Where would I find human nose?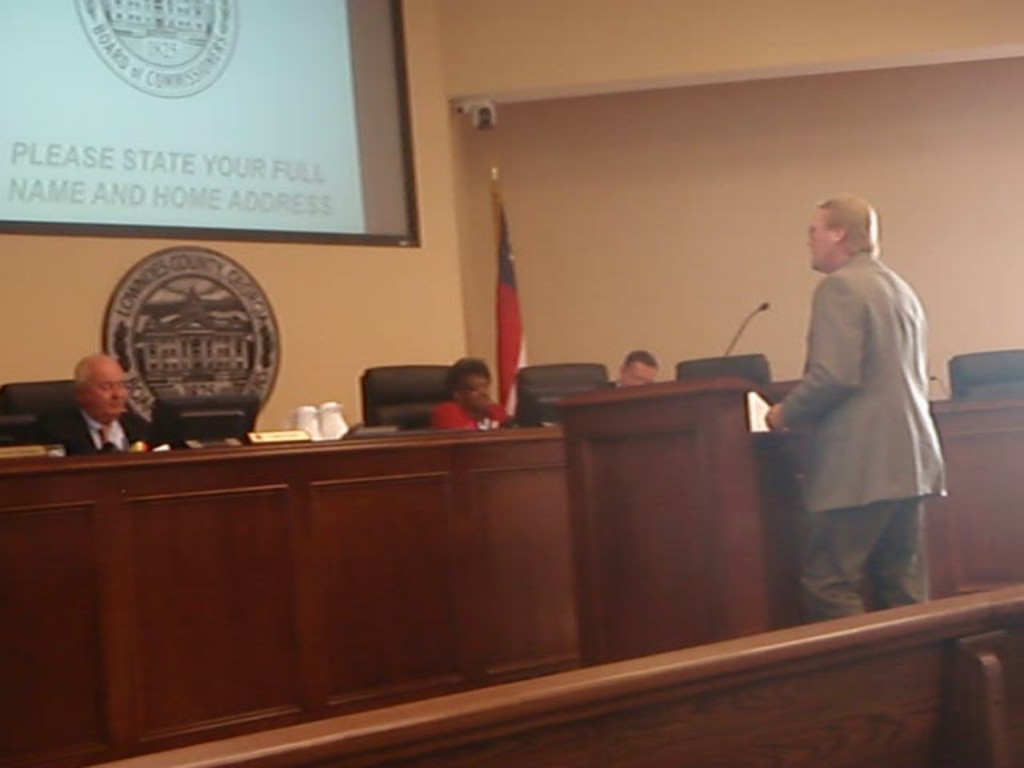
At bbox(115, 384, 120, 395).
